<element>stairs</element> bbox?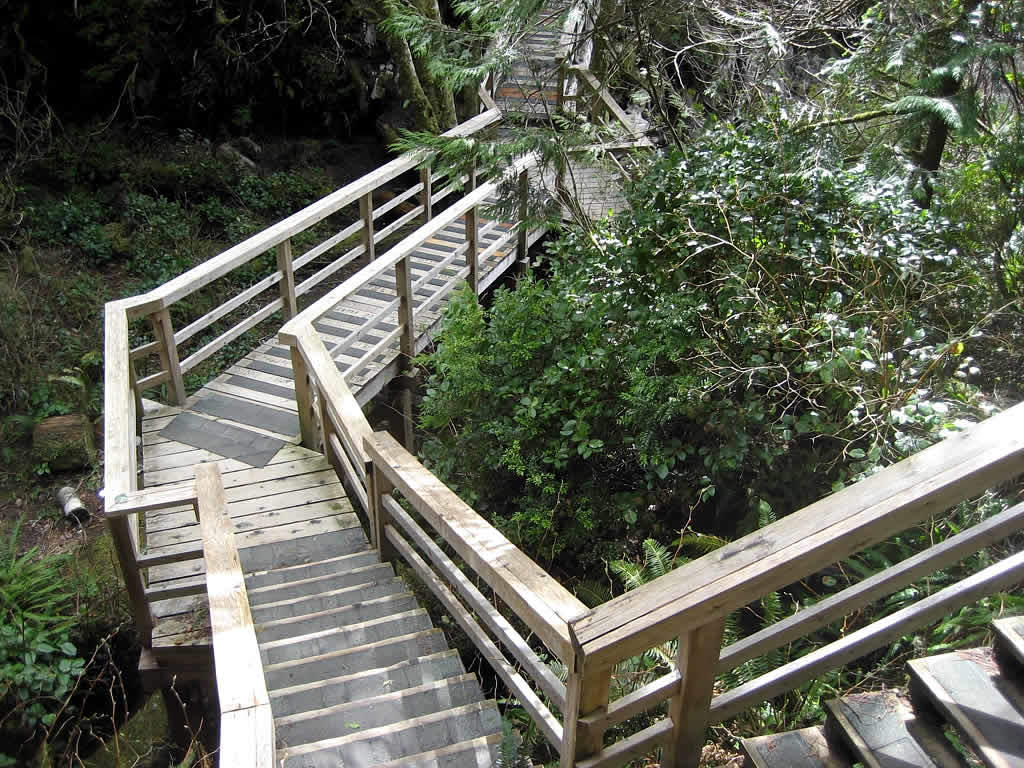
detection(739, 613, 1023, 767)
